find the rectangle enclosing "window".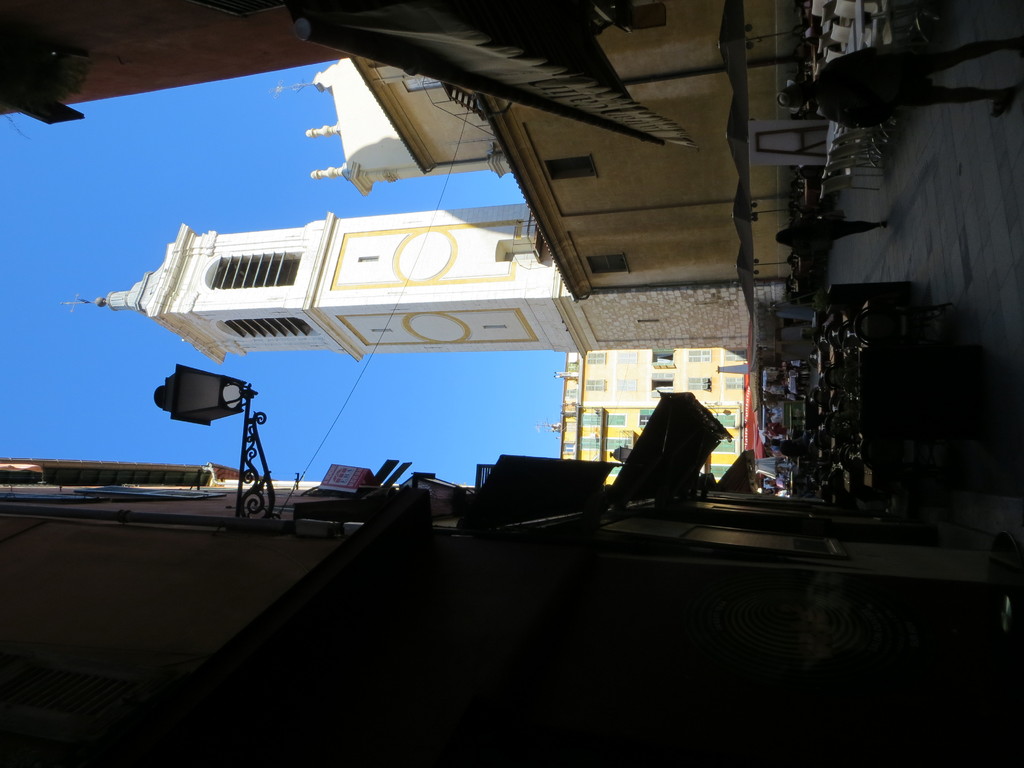
<region>0, 485, 225, 504</region>.
